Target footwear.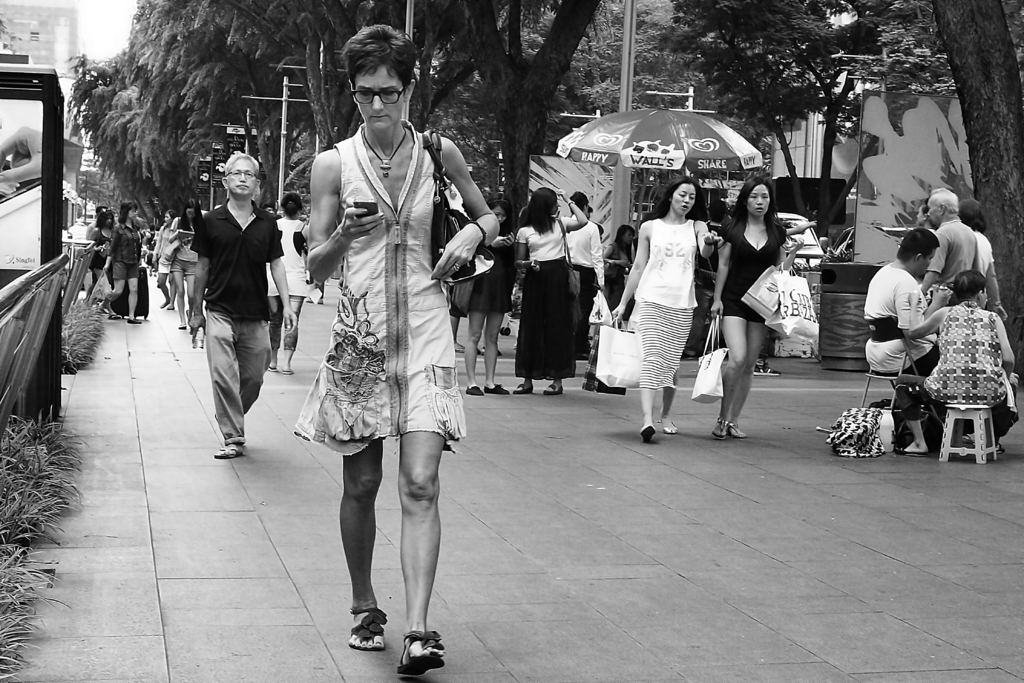
Target region: {"left": 209, "top": 444, "right": 251, "bottom": 463}.
